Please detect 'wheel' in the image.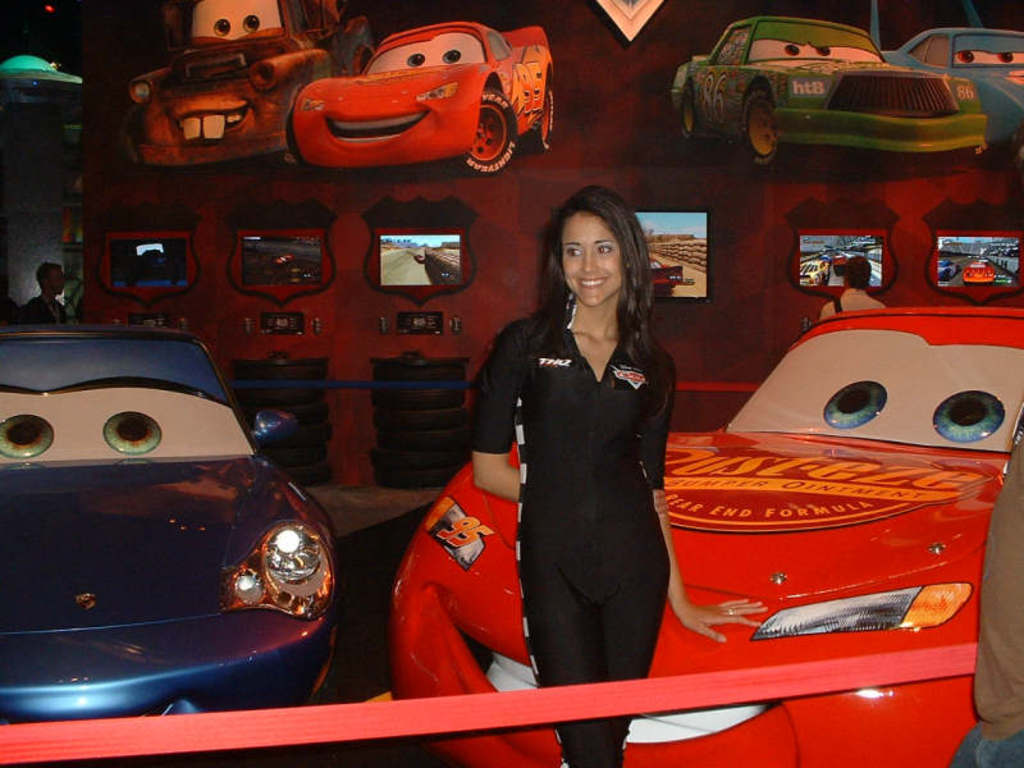
676, 76, 705, 143.
